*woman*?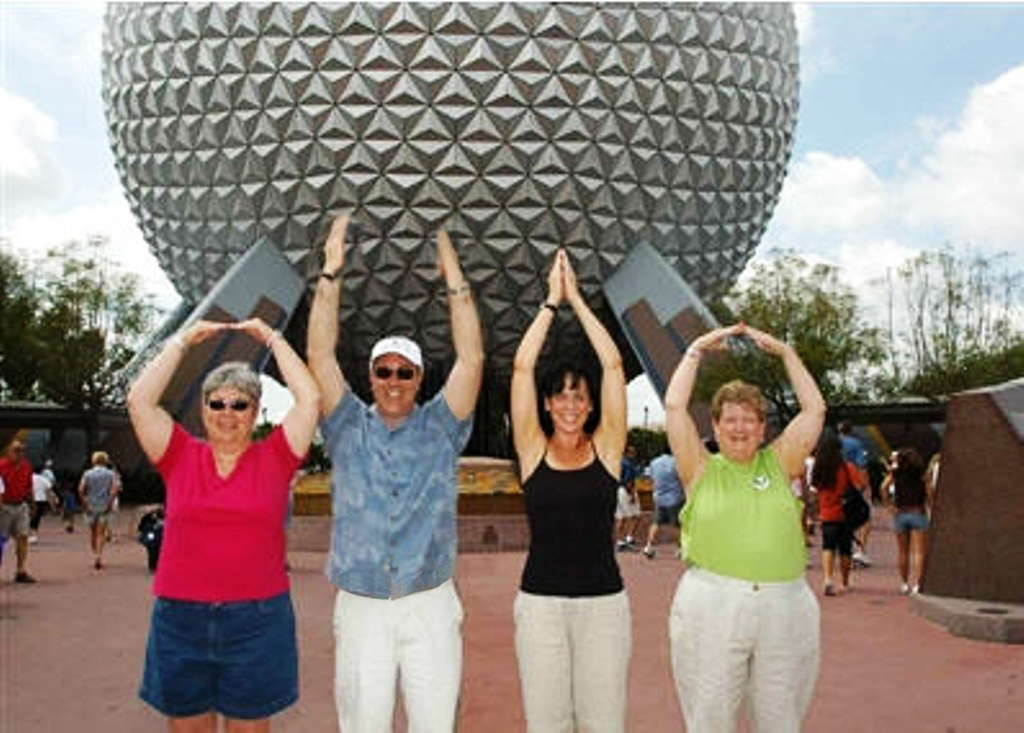
x1=507, y1=248, x2=636, y2=732
